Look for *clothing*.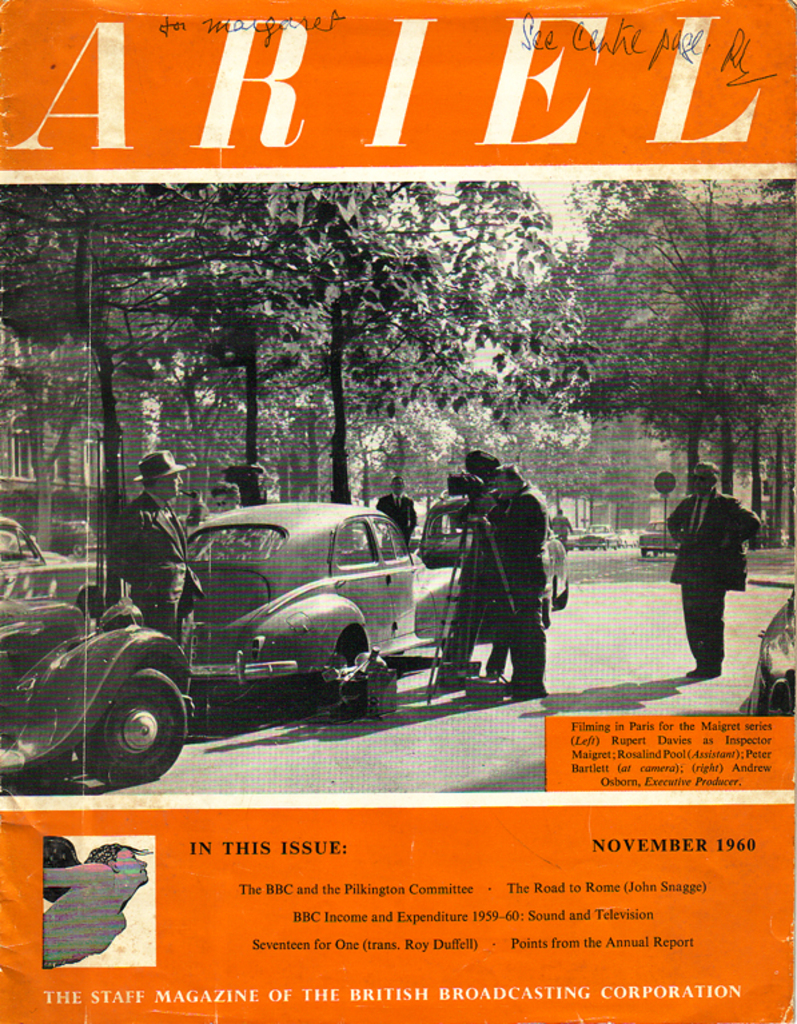
Found: 379 495 417 546.
